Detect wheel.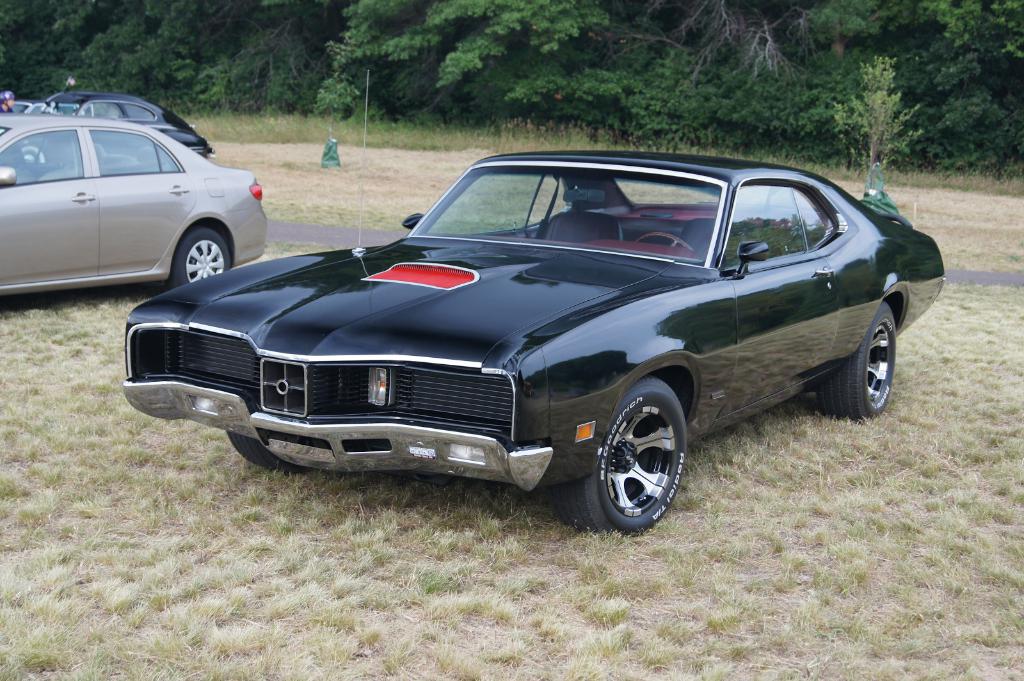
Detected at region(220, 432, 321, 483).
